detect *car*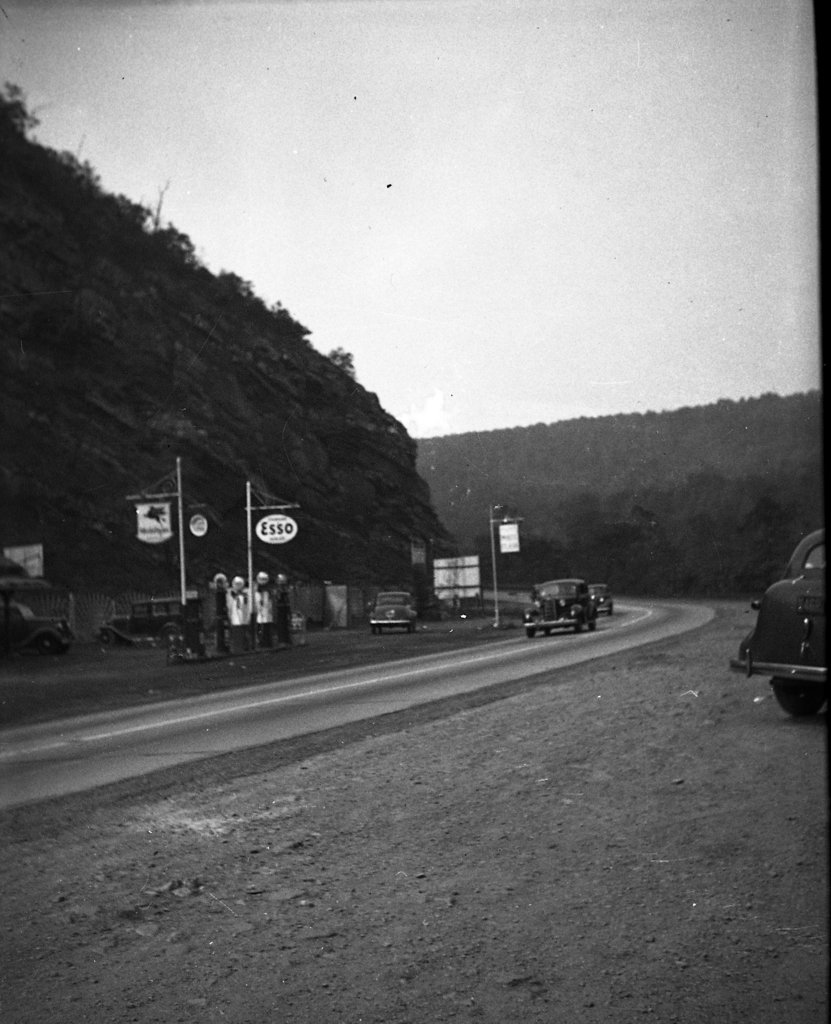
Rect(524, 578, 598, 637)
